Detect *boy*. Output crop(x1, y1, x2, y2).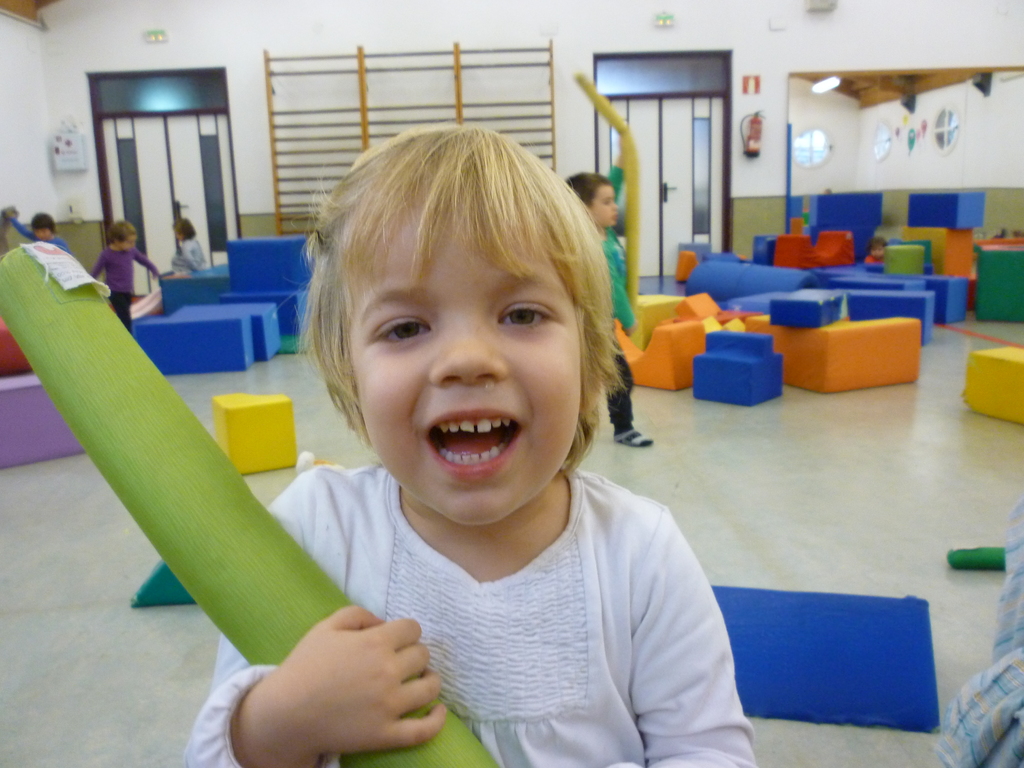
crop(571, 165, 659, 479).
